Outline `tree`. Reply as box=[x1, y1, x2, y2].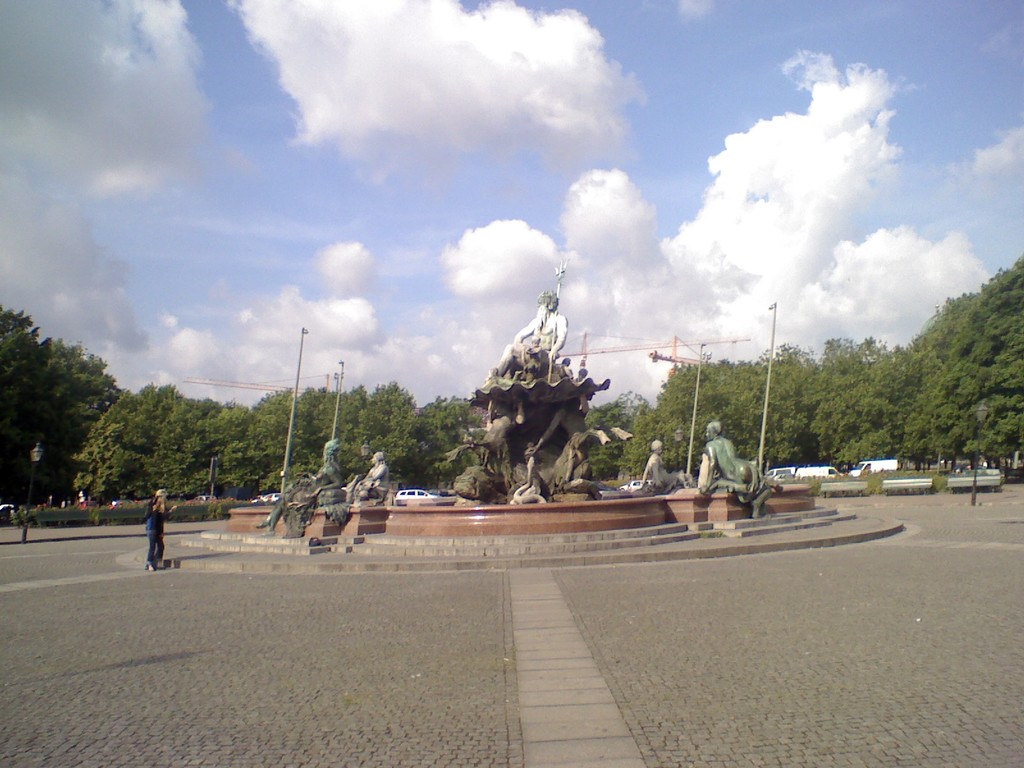
box=[819, 340, 917, 483].
